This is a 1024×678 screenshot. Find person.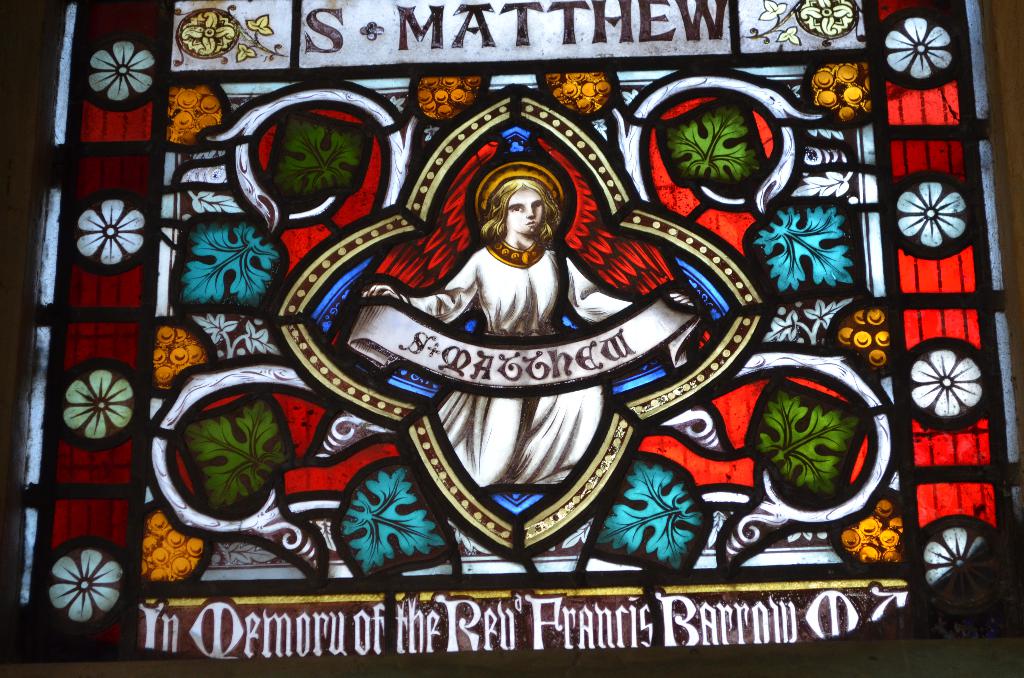
Bounding box: 356:179:698:487.
